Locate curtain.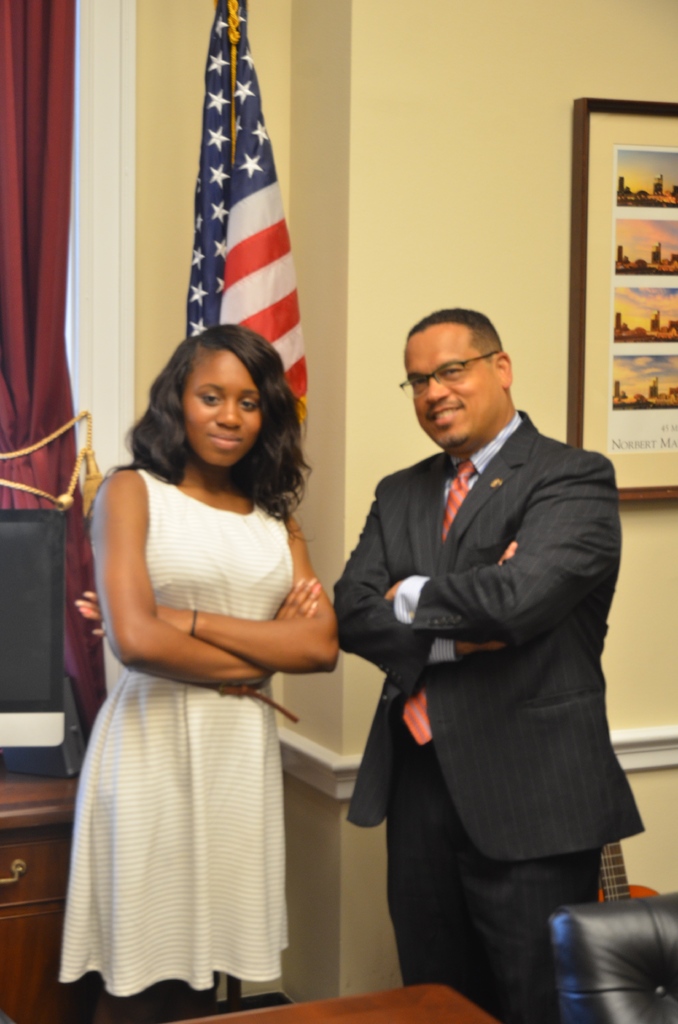
Bounding box: <box>0,0,109,732</box>.
